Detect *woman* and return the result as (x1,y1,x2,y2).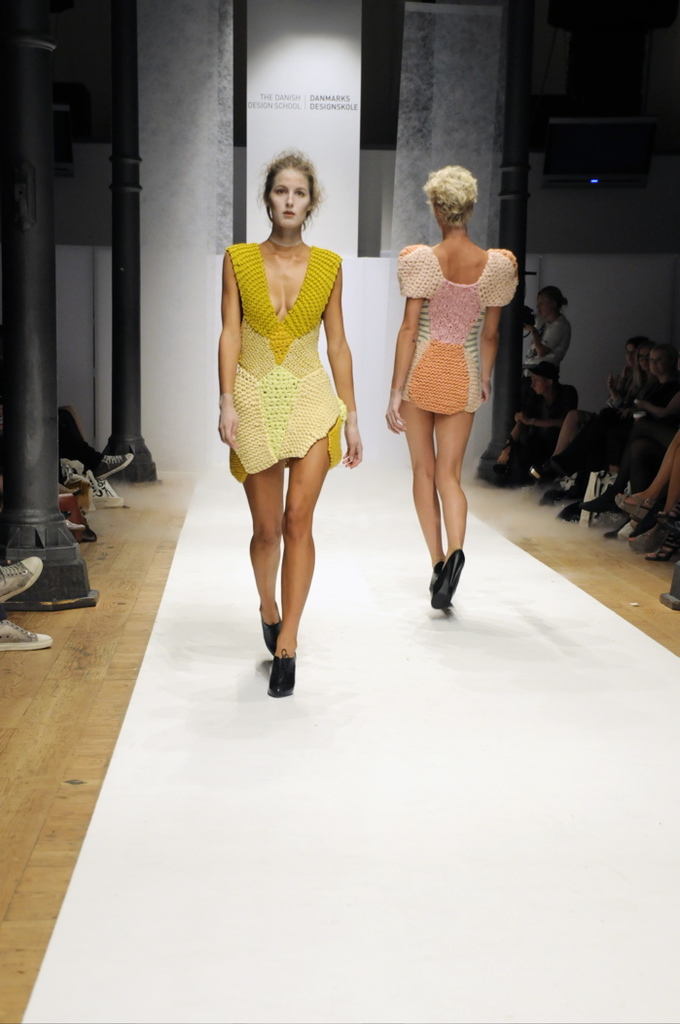
(550,335,641,464).
